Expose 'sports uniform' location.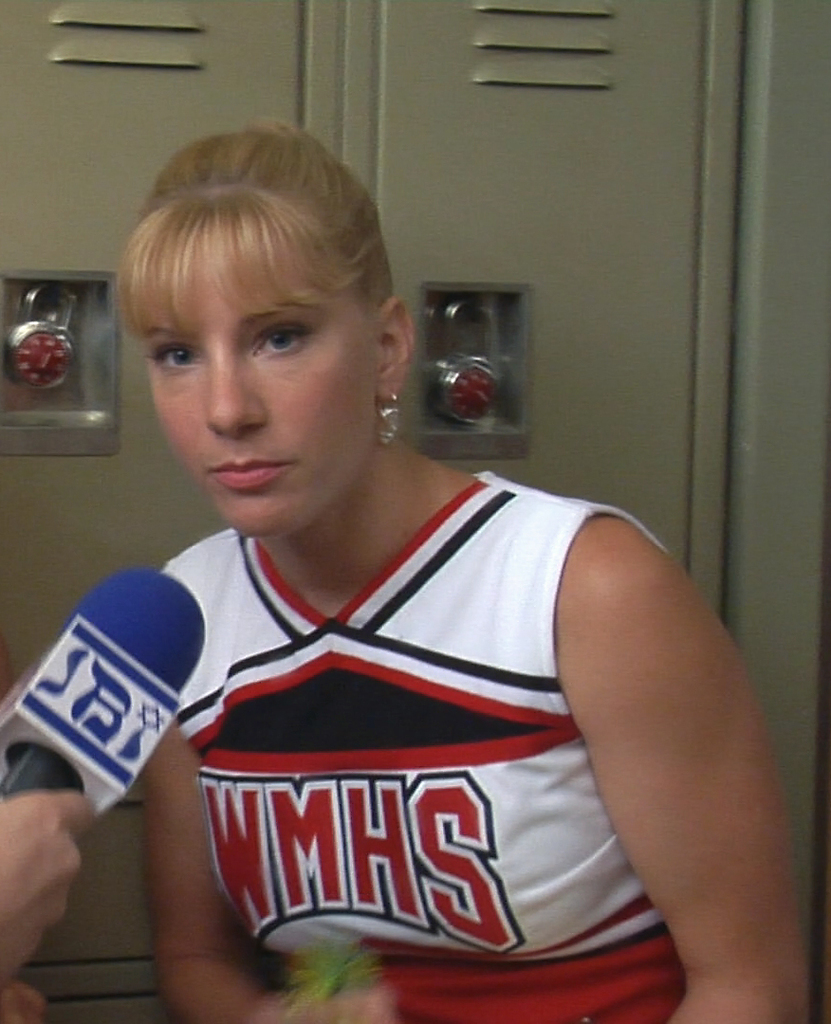
Exposed at Rect(163, 471, 686, 1023).
